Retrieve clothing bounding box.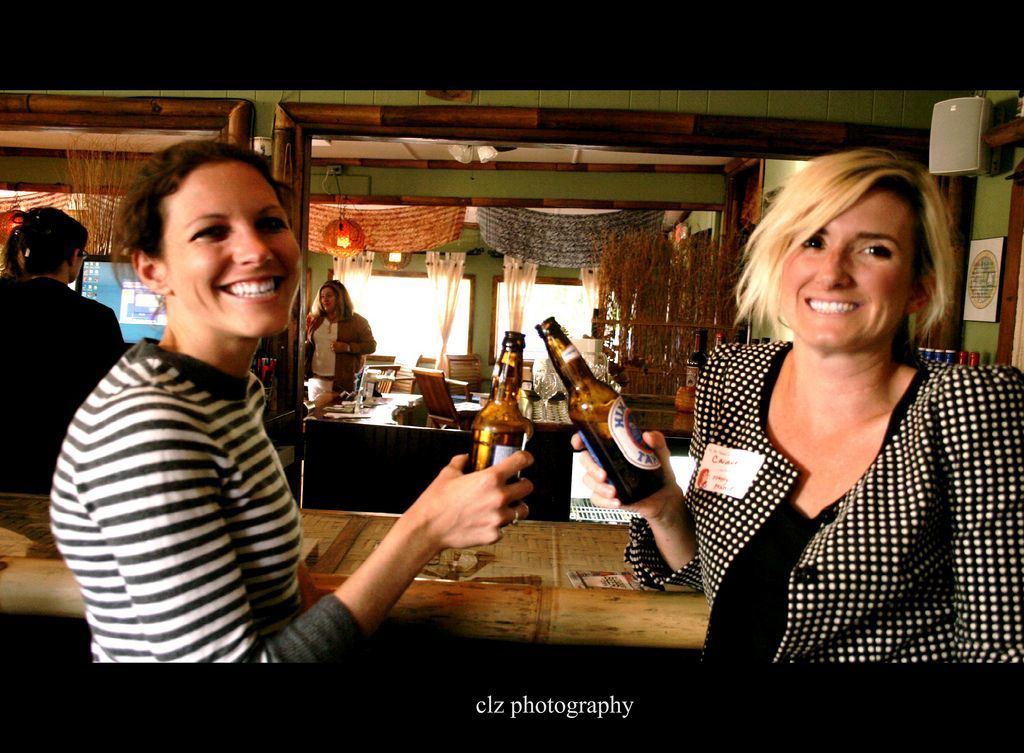
Bounding box: (x1=47, y1=342, x2=371, y2=665).
